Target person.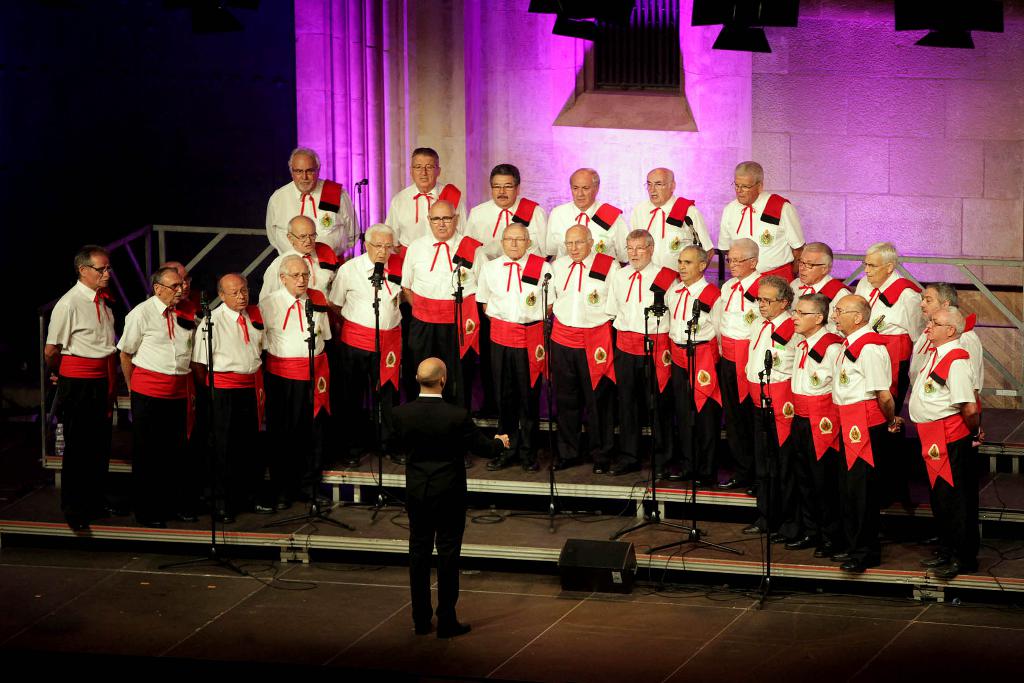
Target region: select_region(917, 278, 995, 589).
